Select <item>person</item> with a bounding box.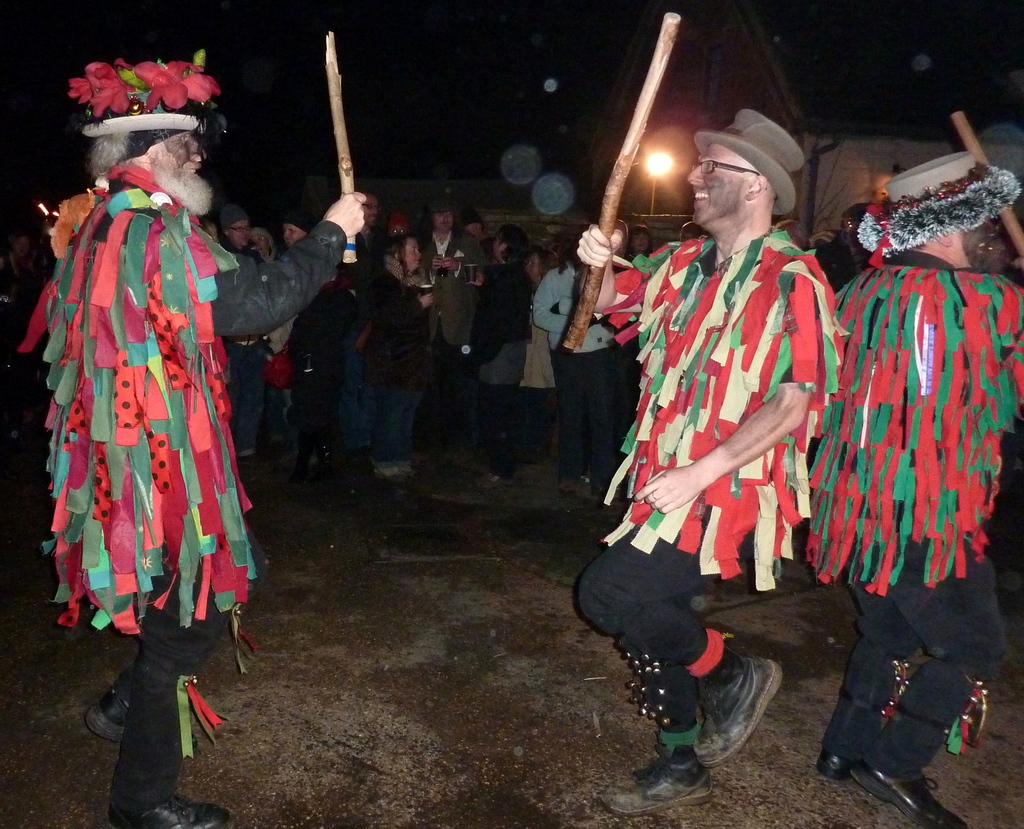
select_region(839, 145, 1023, 828).
